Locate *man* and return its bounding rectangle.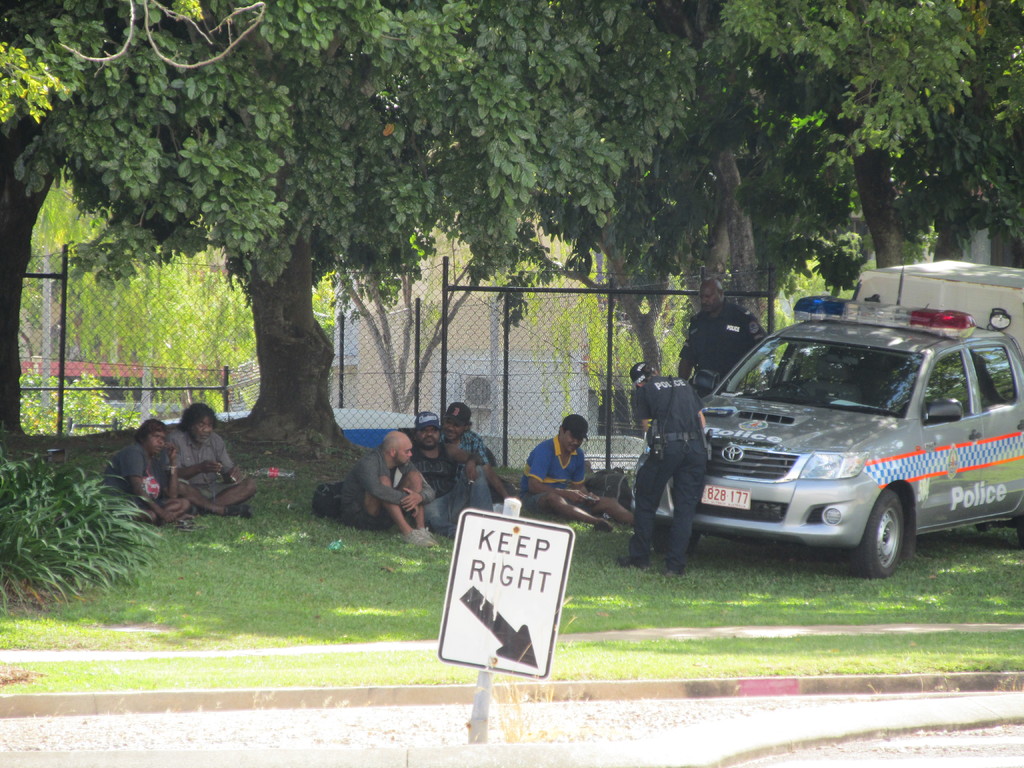
[left=614, top=357, right=714, bottom=574].
